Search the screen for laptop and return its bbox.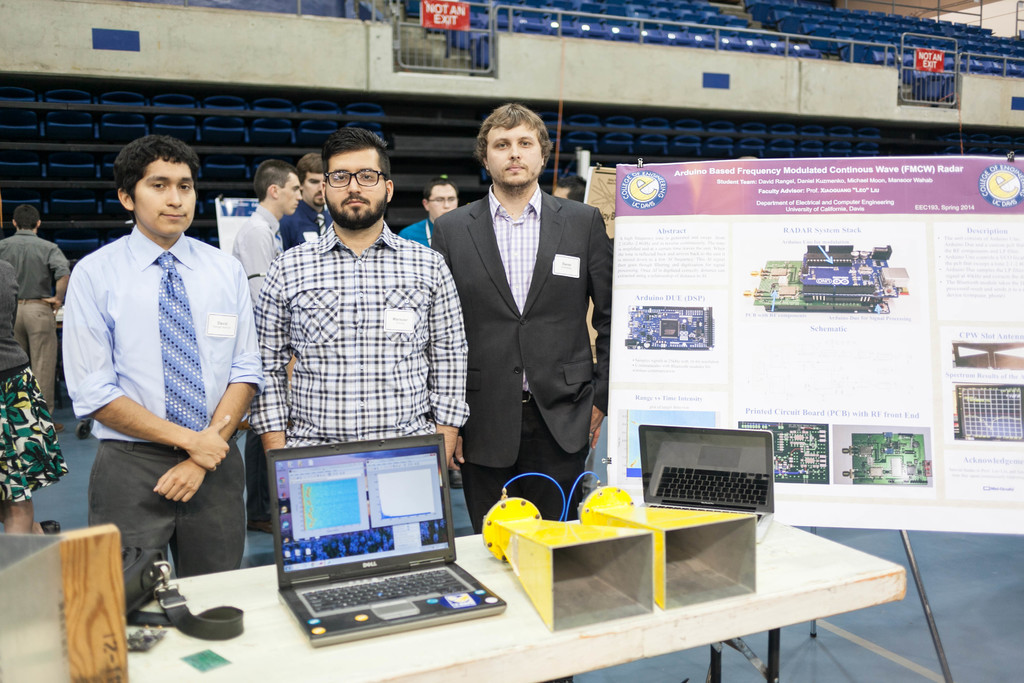
Found: [256, 435, 500, 646].
